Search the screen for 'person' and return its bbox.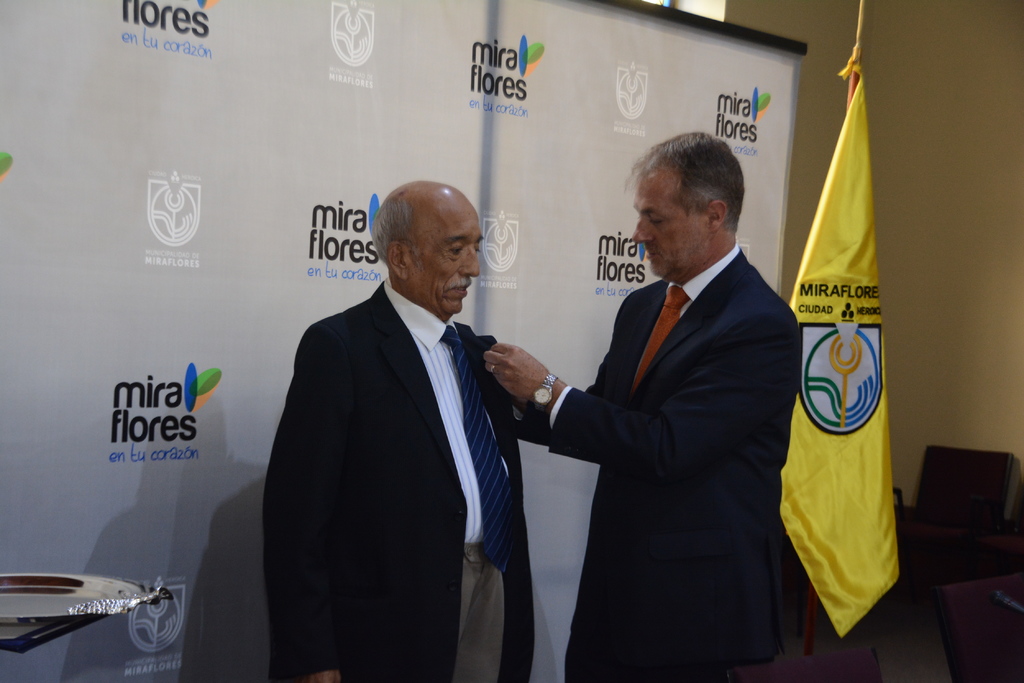
Found: (x1=484, y1=131, x2=801, y2=682).
